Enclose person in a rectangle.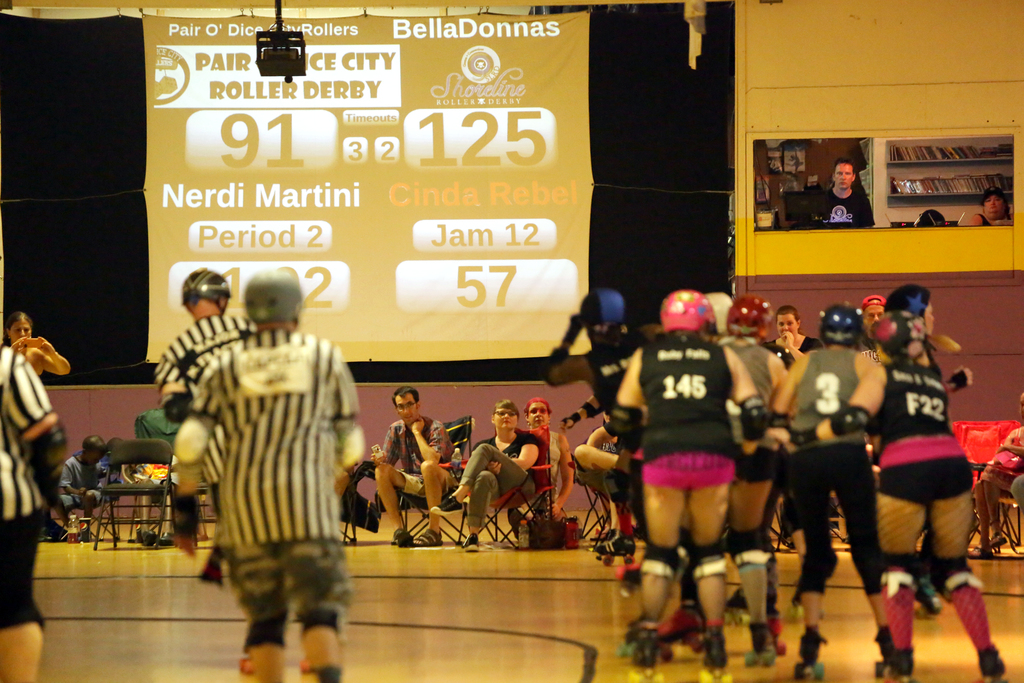
[0,311,72,374].
